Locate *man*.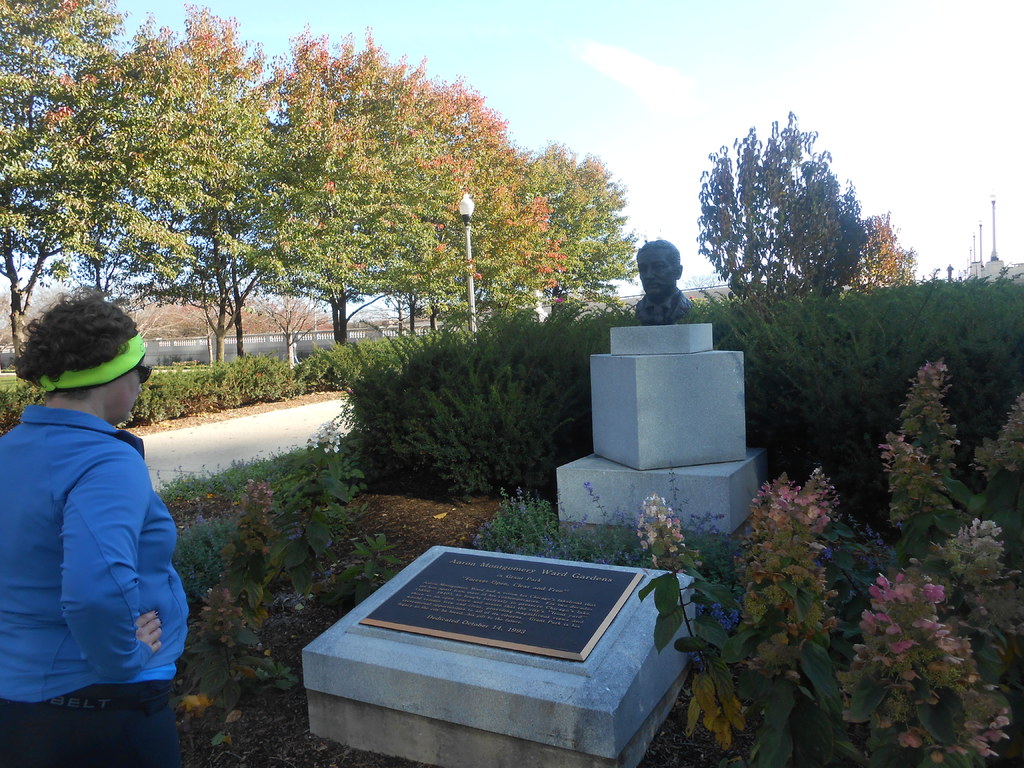
Bounding box: box(628, 236, 700, 326).
